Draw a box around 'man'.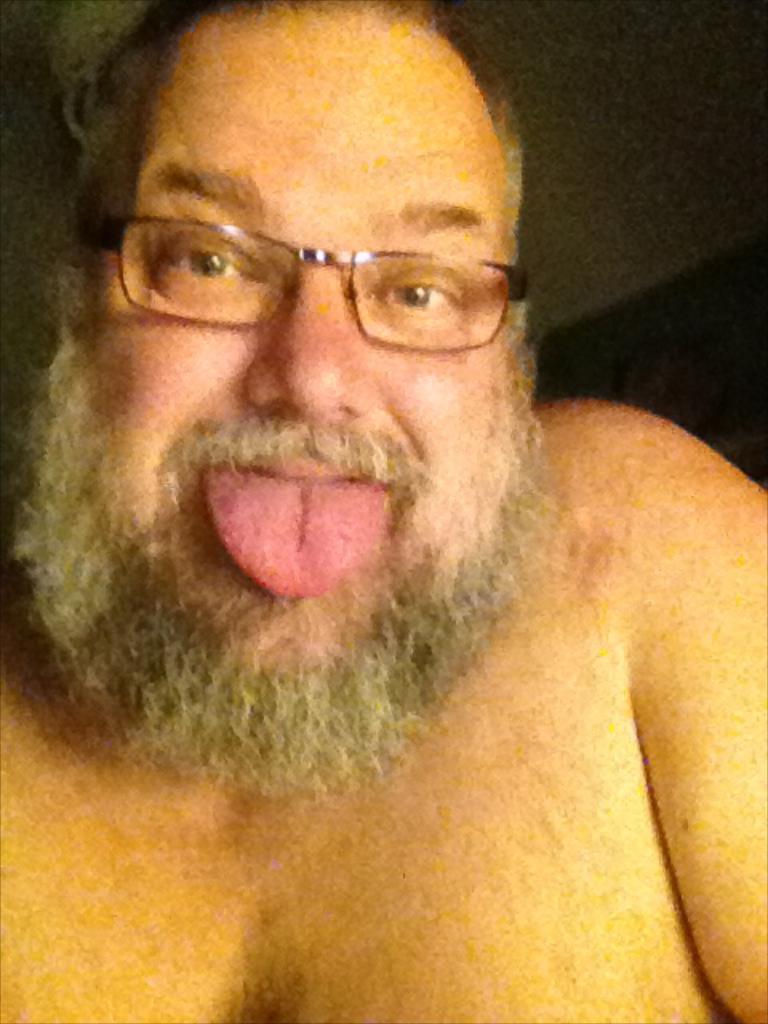
left=0, top=0, right=767, bottom=979.
